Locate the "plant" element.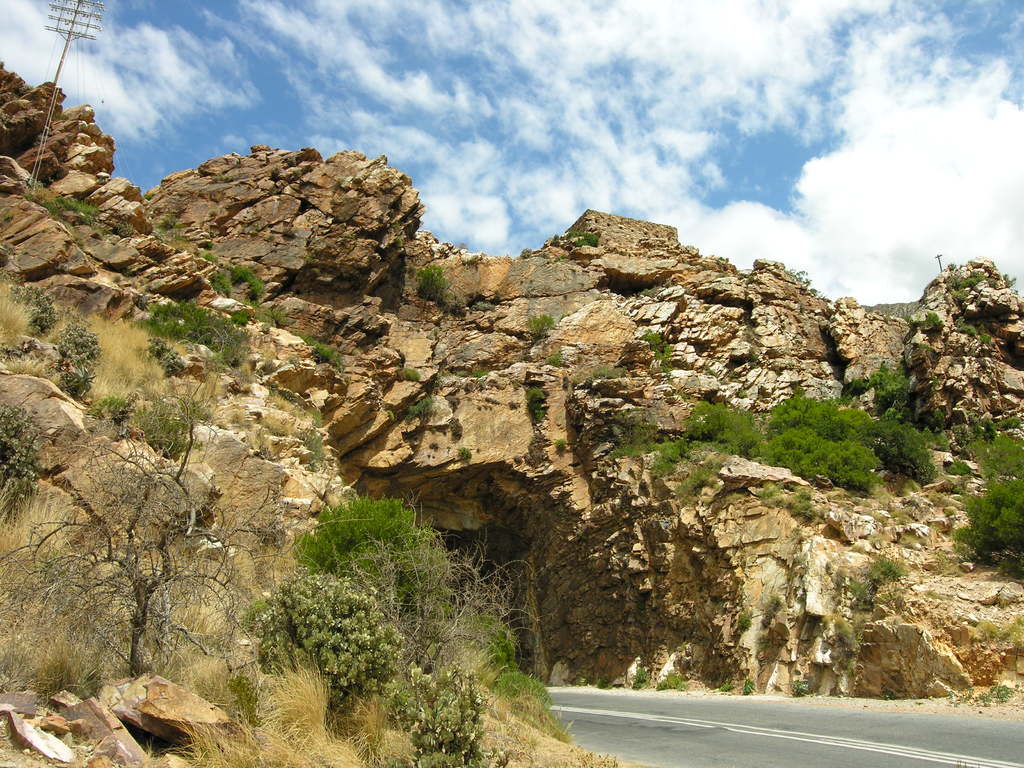
Element bbox: [x1=472, y1=300, x2=500, y2=316].
